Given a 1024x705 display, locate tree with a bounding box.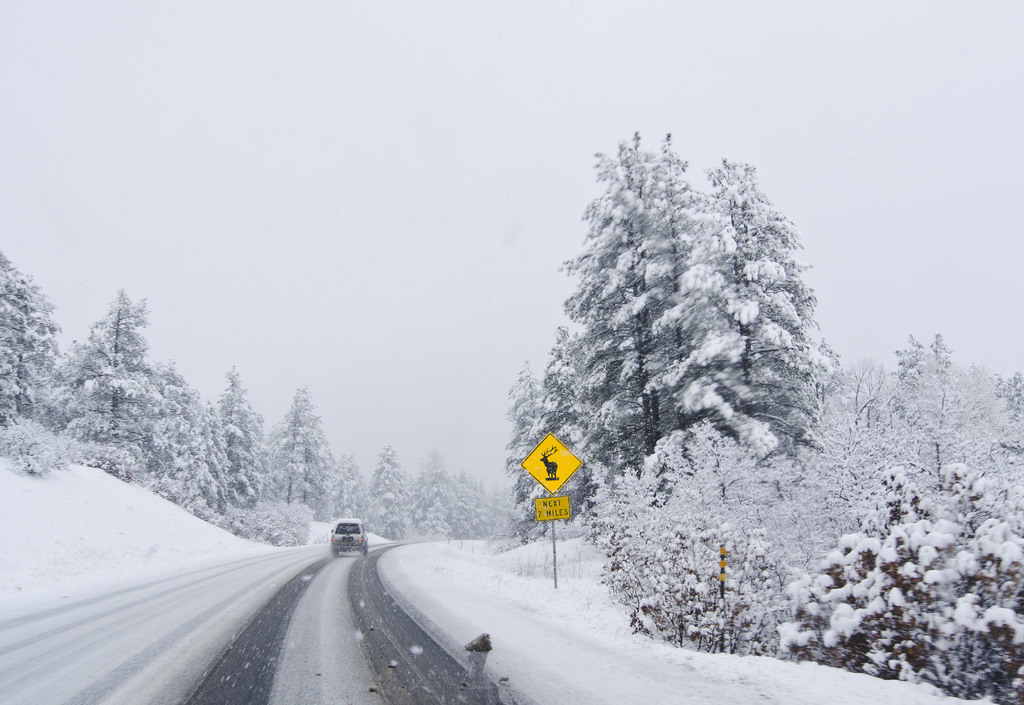
Located: {"x1": 460, "y1": 476, "x2": 538, "y2": 550}.
